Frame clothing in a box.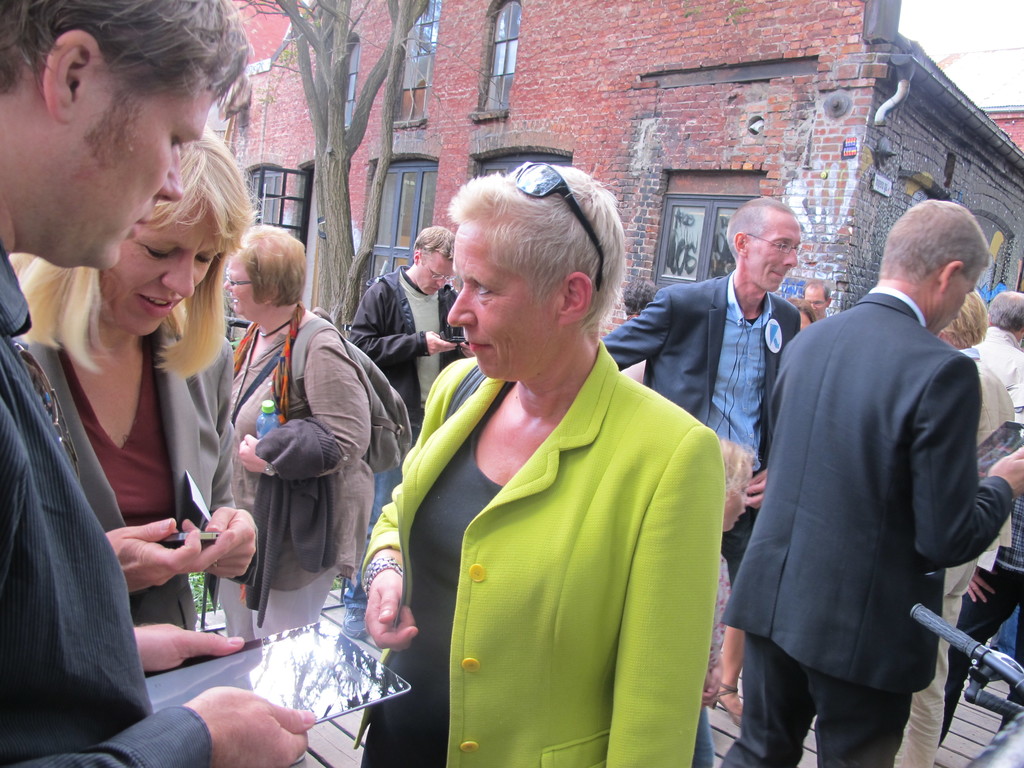
pyautogui.locateOnScreen(932, 341, 1007, 767).
